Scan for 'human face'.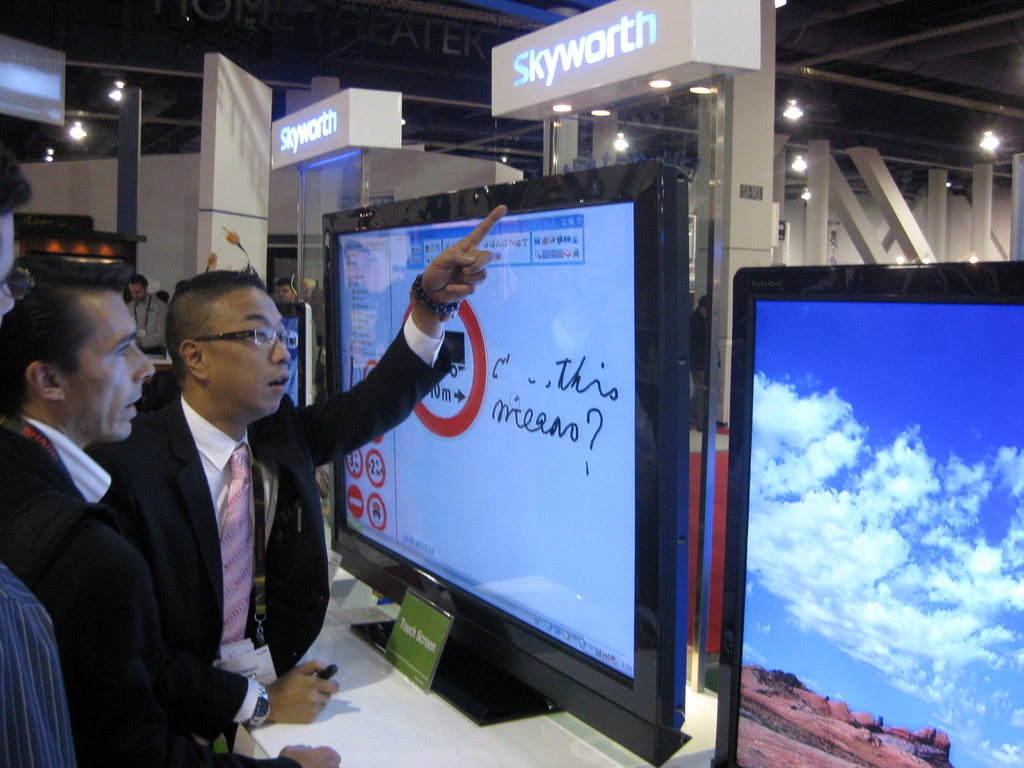
Scan result: 210/291/291/414.
